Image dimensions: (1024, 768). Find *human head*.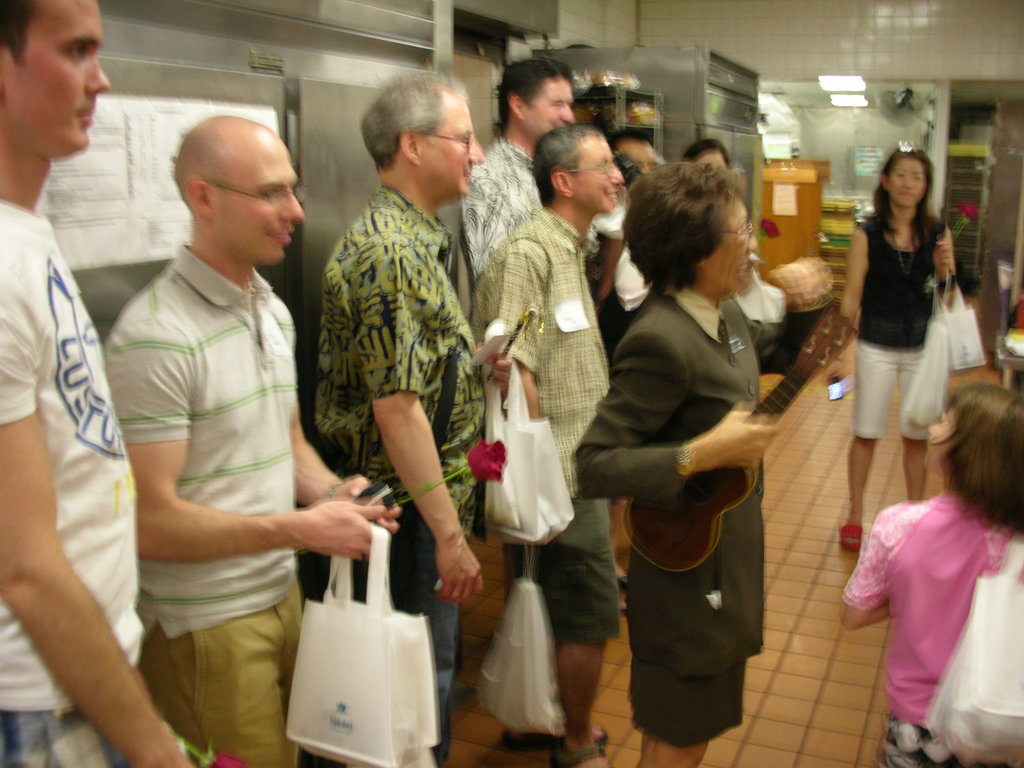
select_region(494, 57, 577, 144).
